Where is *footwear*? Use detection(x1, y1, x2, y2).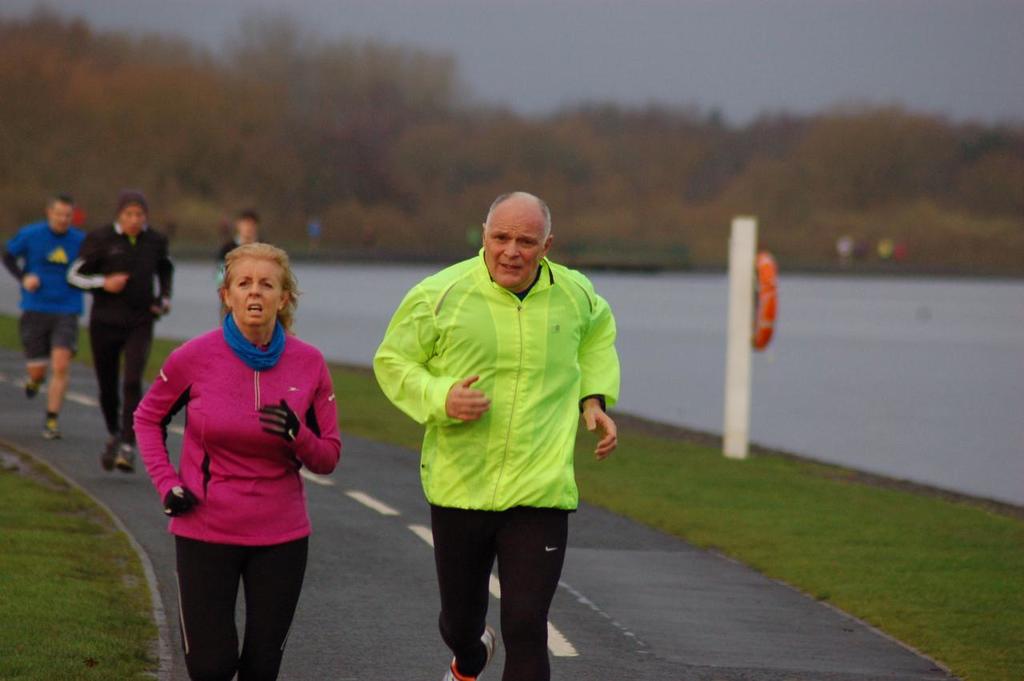
detection(442, 625, 494, 678).
